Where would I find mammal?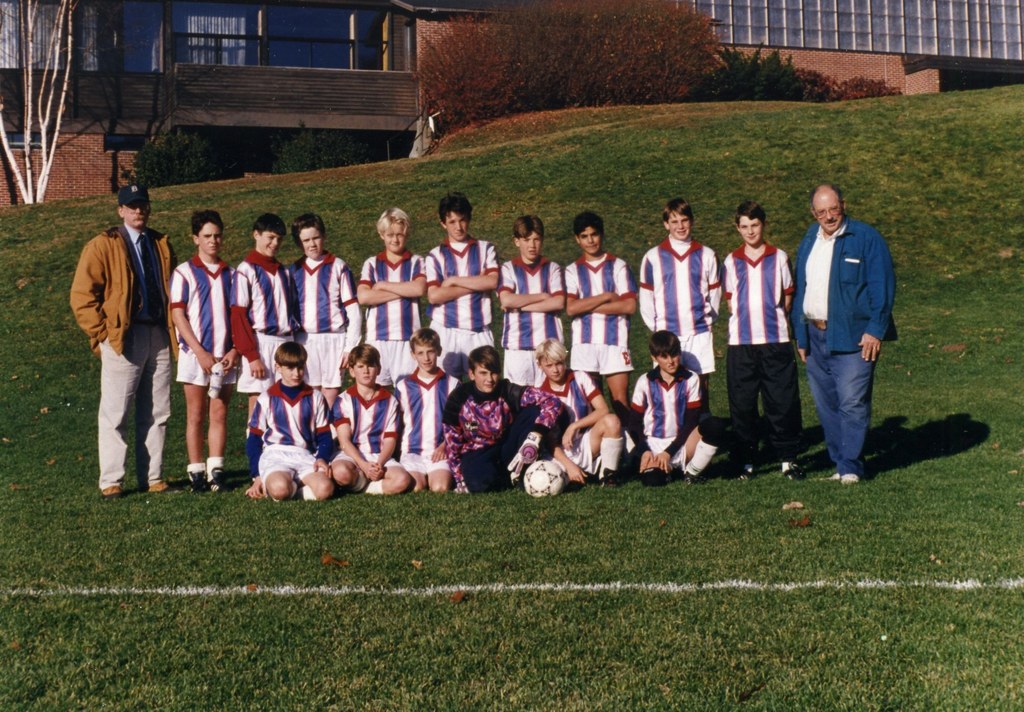
At x1=287, y1=213, x2=360, y2=413.
